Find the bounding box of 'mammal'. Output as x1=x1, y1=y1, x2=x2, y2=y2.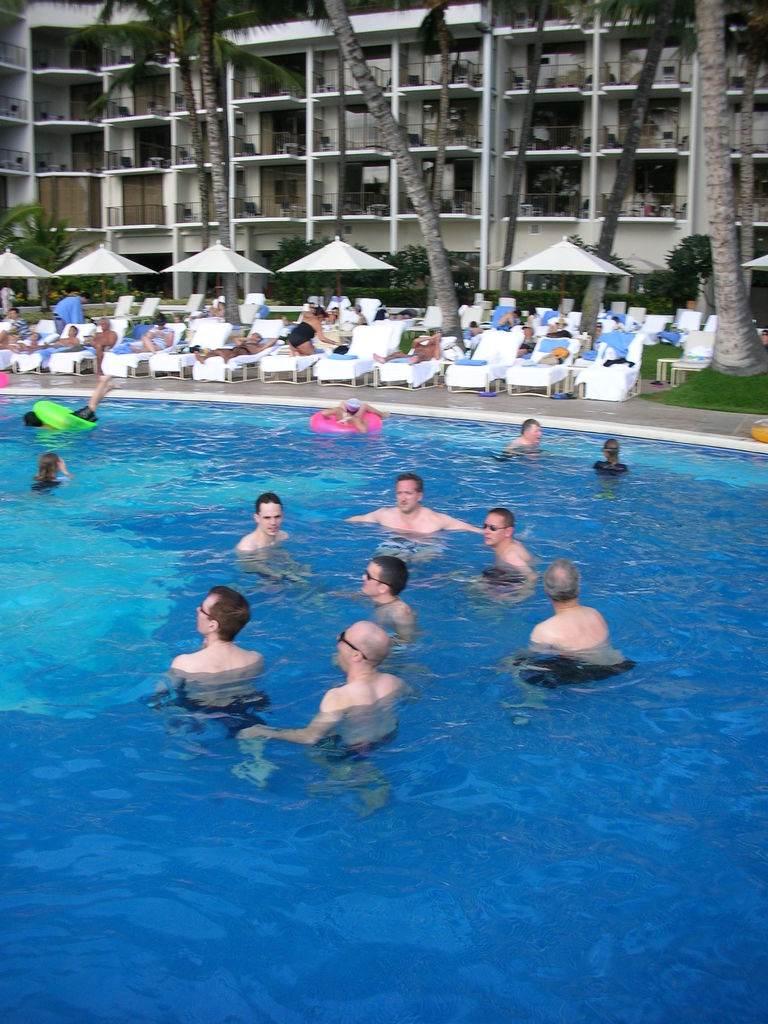
x1=35, y1=455, x2=76, y2=483.
